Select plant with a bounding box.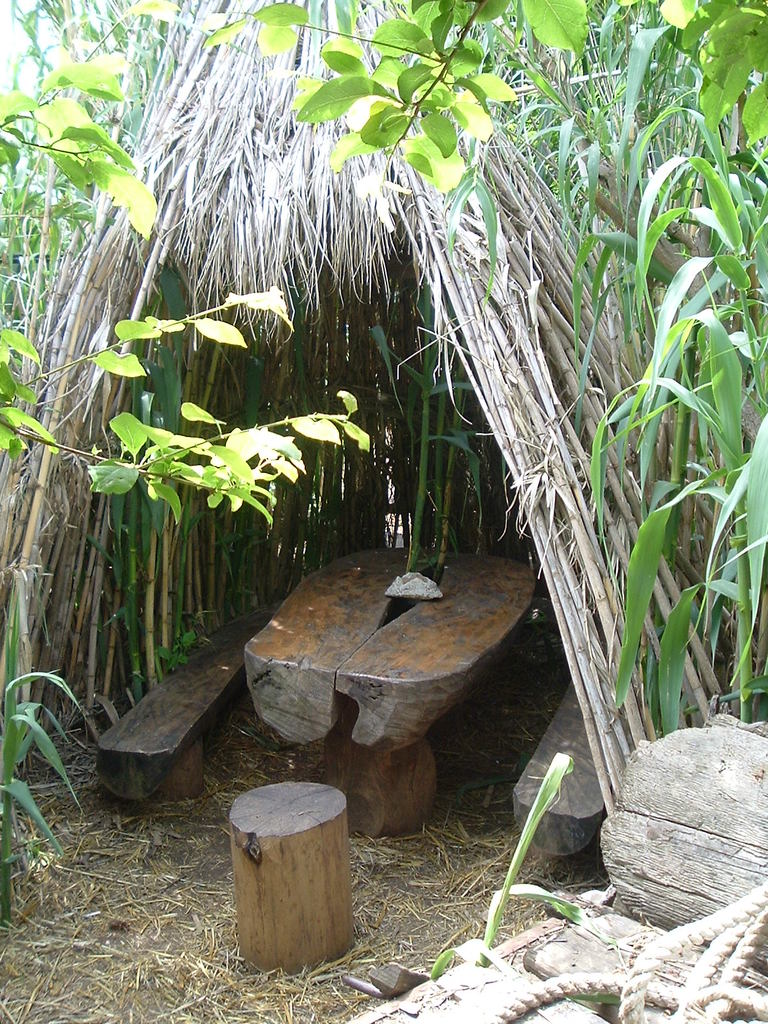
(left=426, top=749, right=584, bottom=968).
